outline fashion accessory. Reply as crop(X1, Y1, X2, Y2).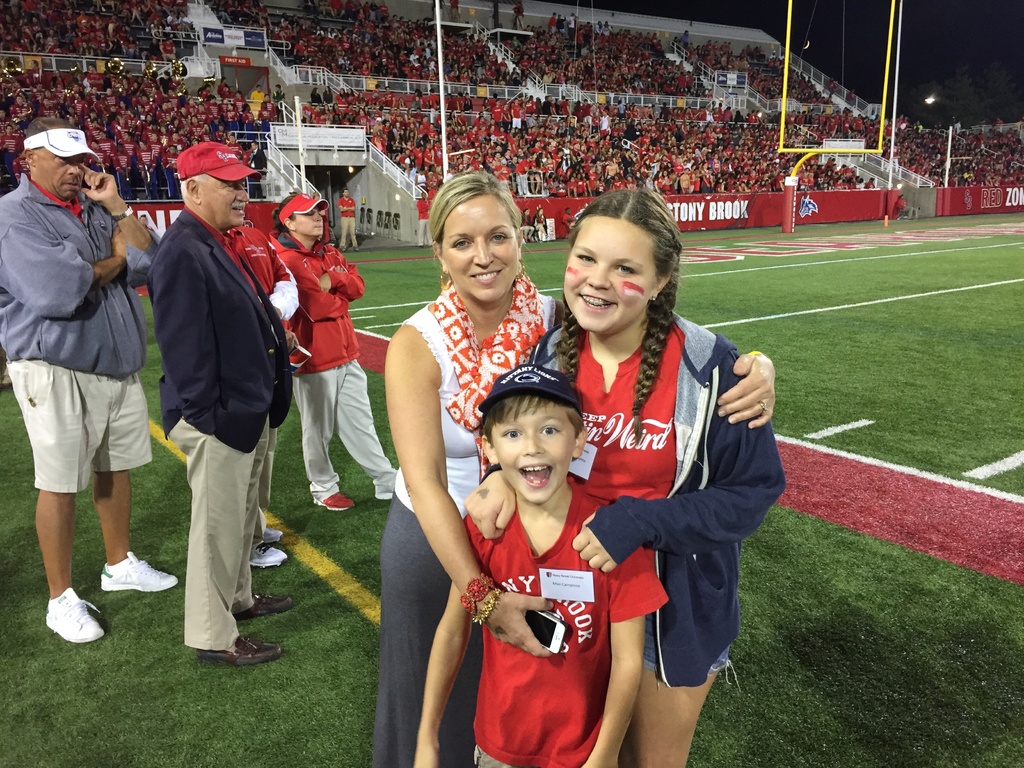
crop(630, 406, 640, 418).
